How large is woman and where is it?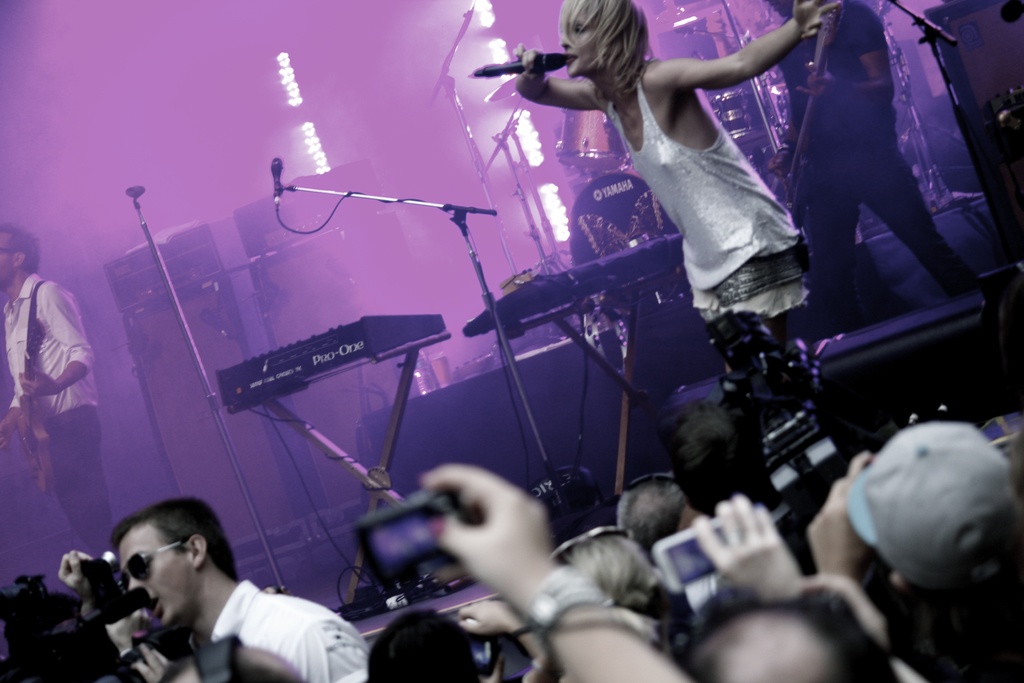
Bounding box: [x1=514, y1=0, x2=847, y2=356].
